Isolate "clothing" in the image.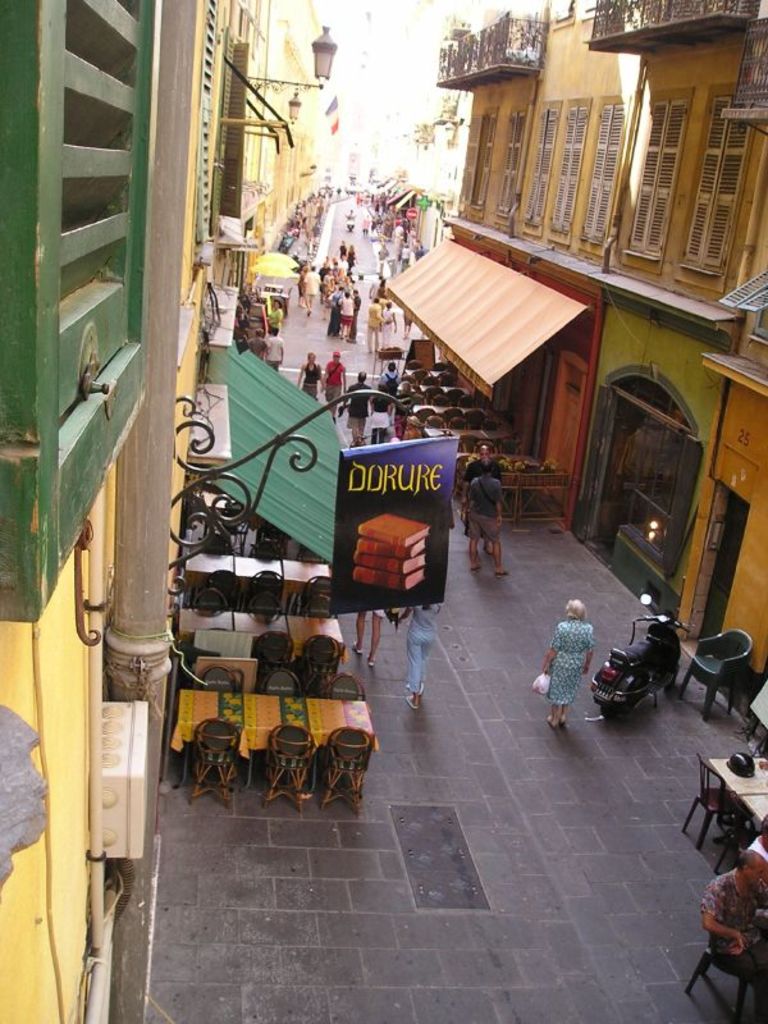
Isolated region: (544,621,598,710).
